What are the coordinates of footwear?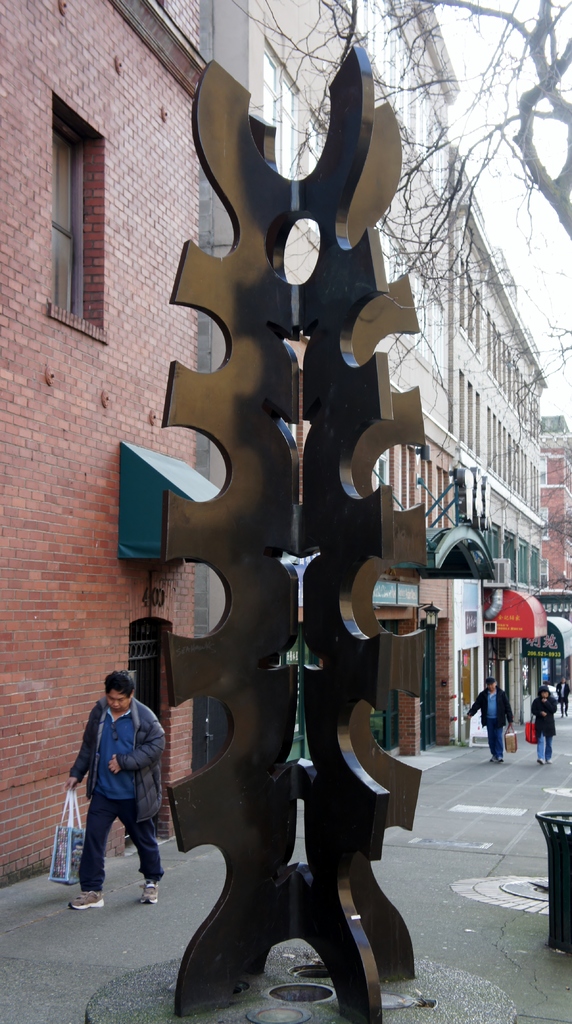
pyautogui.locateOnScreen(66, 888, 107, 909).
